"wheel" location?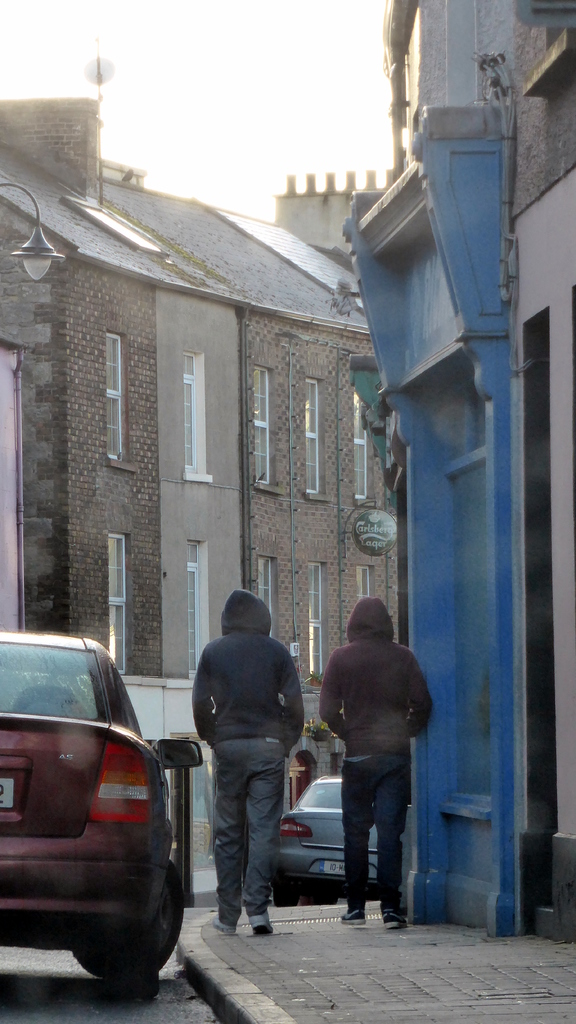
select_region(272, 886, 298, 908)
